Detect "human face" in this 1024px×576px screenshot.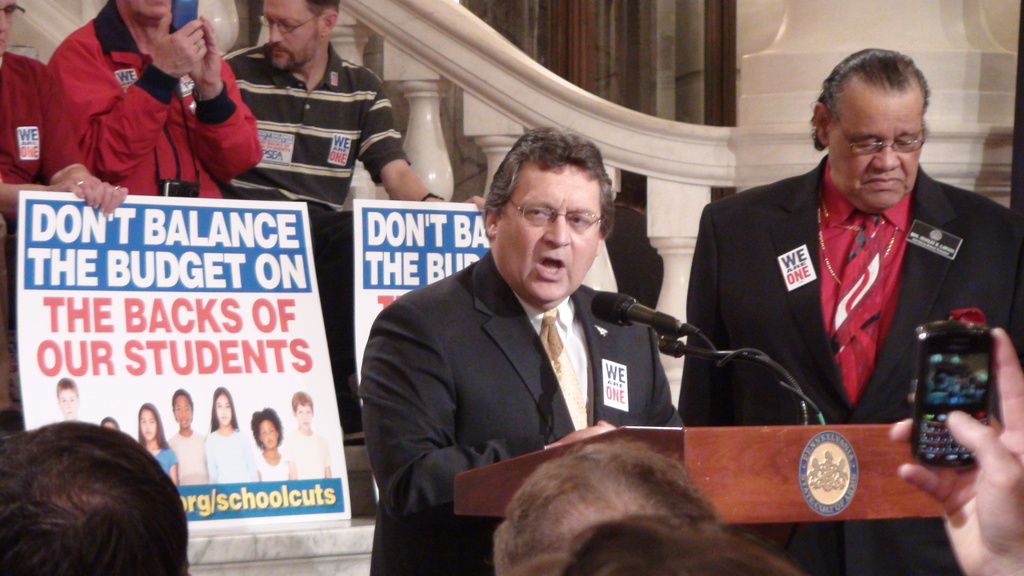
Detection: rect(174, 394, 194, 426).
